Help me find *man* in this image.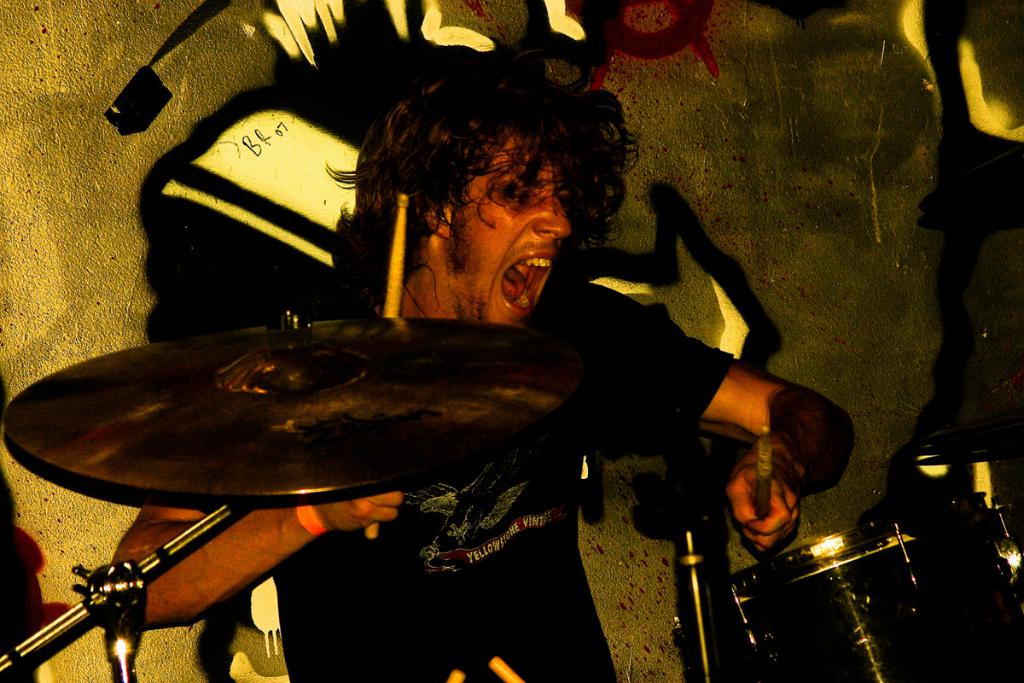
Found it: rect(94, 66, 852, 682).
